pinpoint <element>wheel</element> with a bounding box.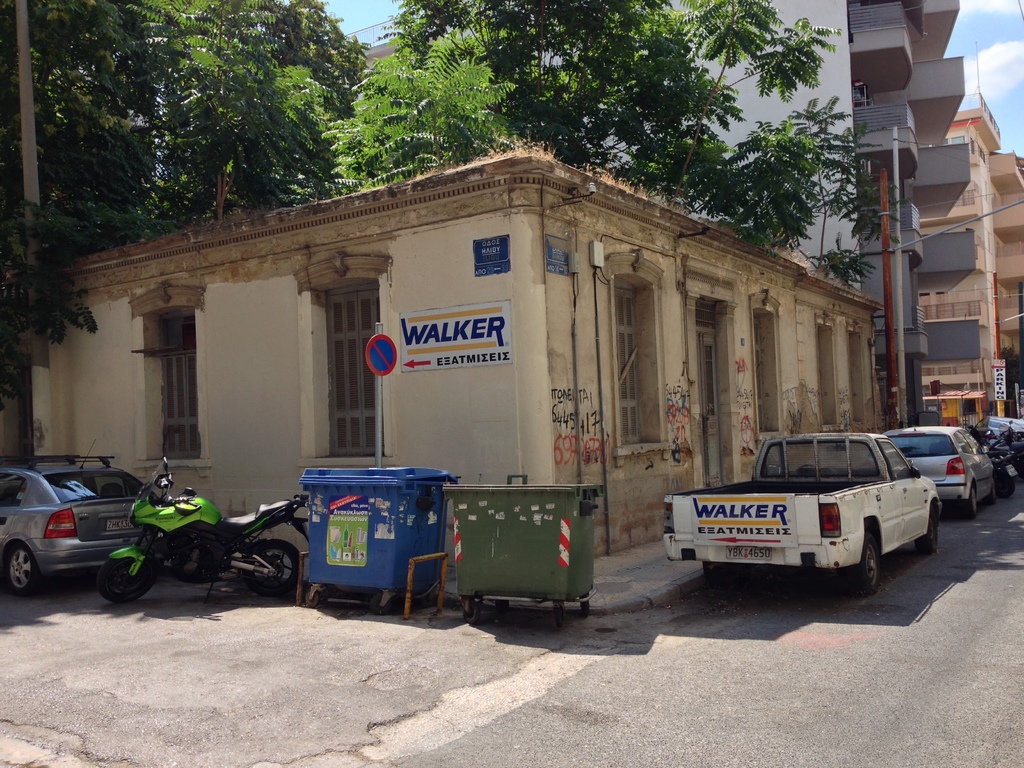
(left=250, top=539, right=303, bottom=597).
